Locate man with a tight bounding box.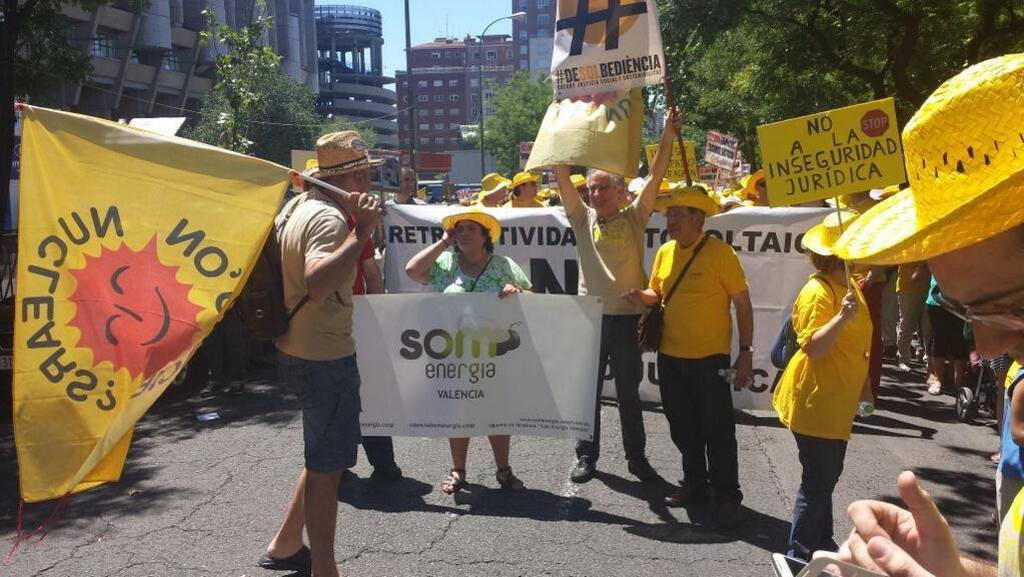
Rect(622, 183, 755, 516).
